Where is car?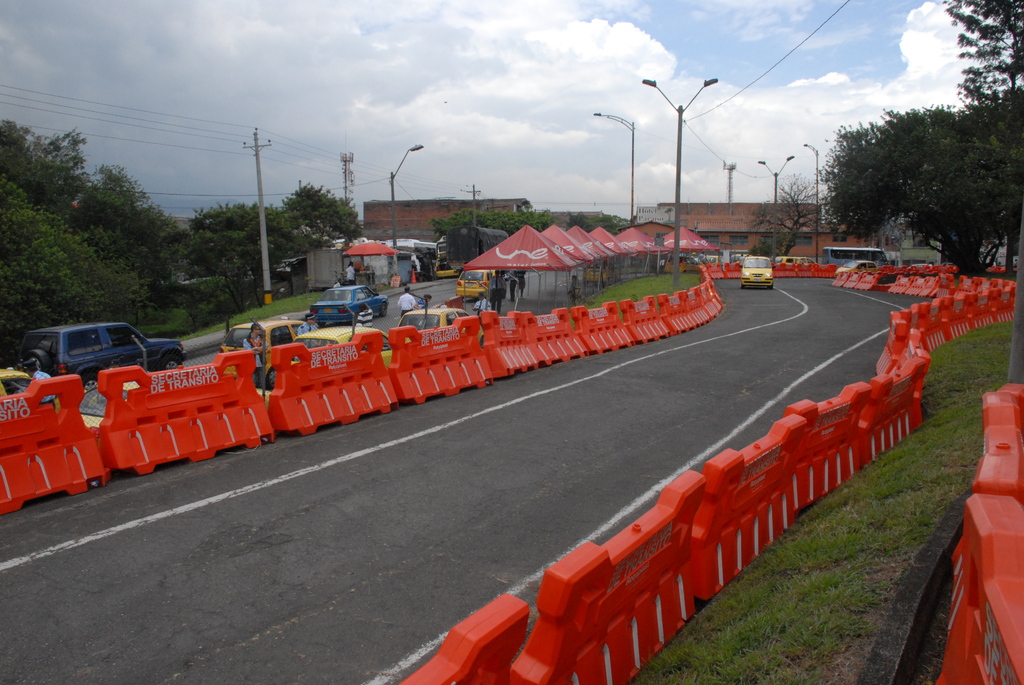
[291, 324, 406, 366].
